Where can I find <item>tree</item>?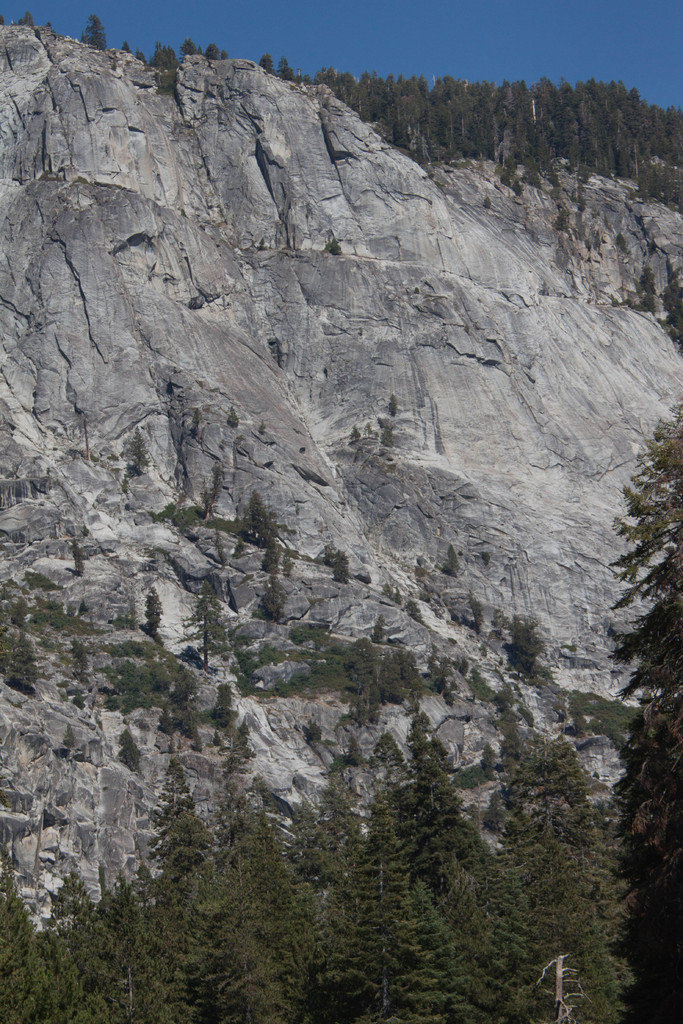
You can find it at [210,45,225,61].
